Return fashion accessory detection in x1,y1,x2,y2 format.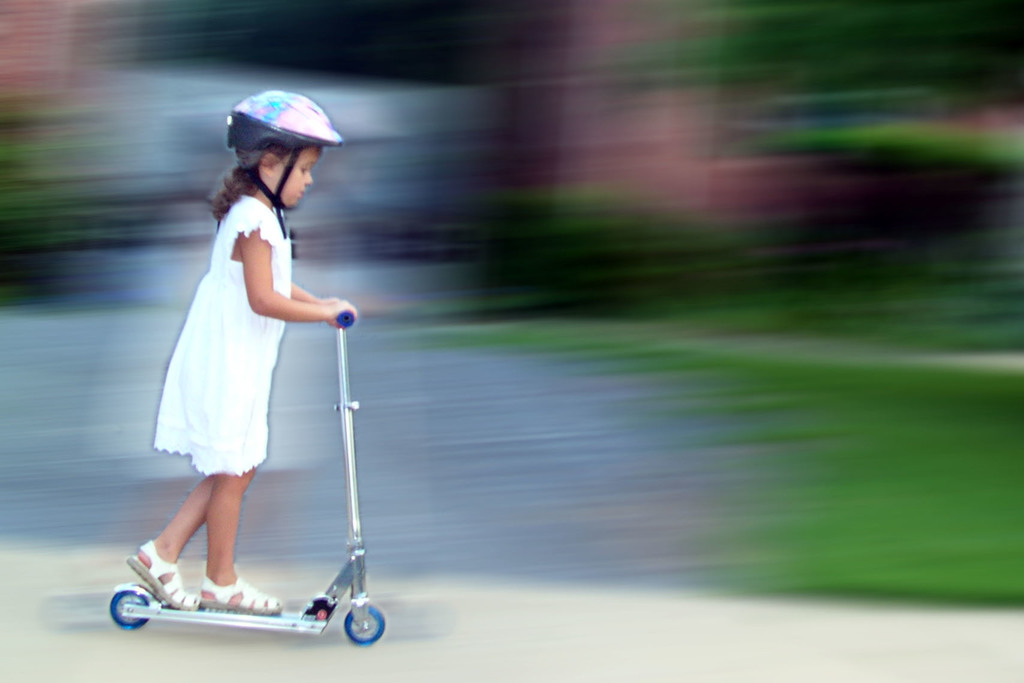
125,540,195,612.
